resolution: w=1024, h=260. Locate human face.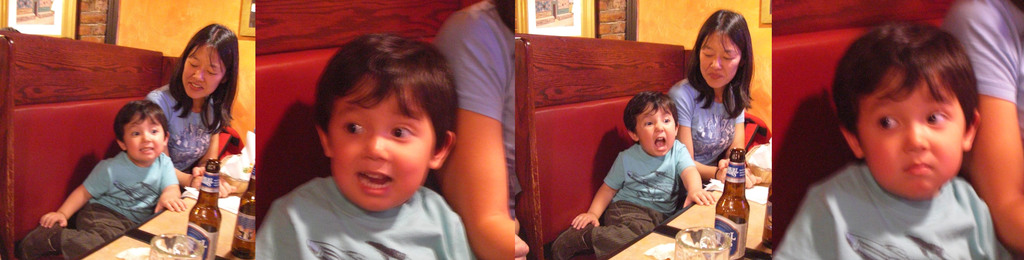
l=123, t=116, r=165, b=163.
